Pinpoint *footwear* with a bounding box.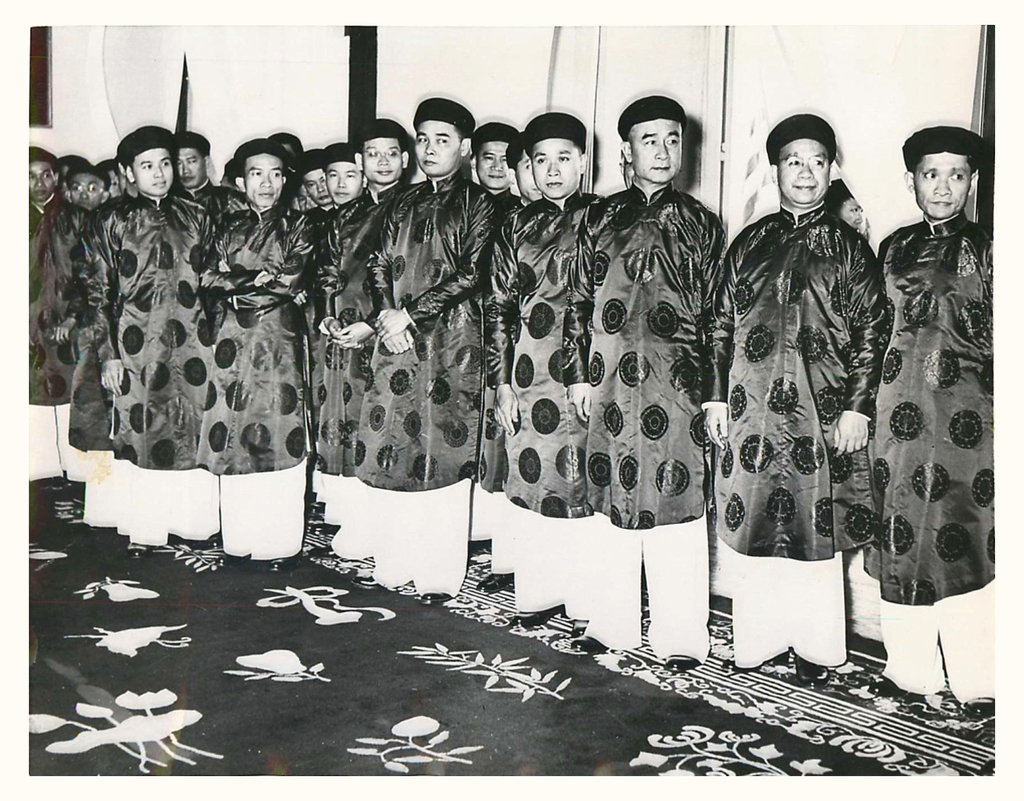
961/700/993/718.
